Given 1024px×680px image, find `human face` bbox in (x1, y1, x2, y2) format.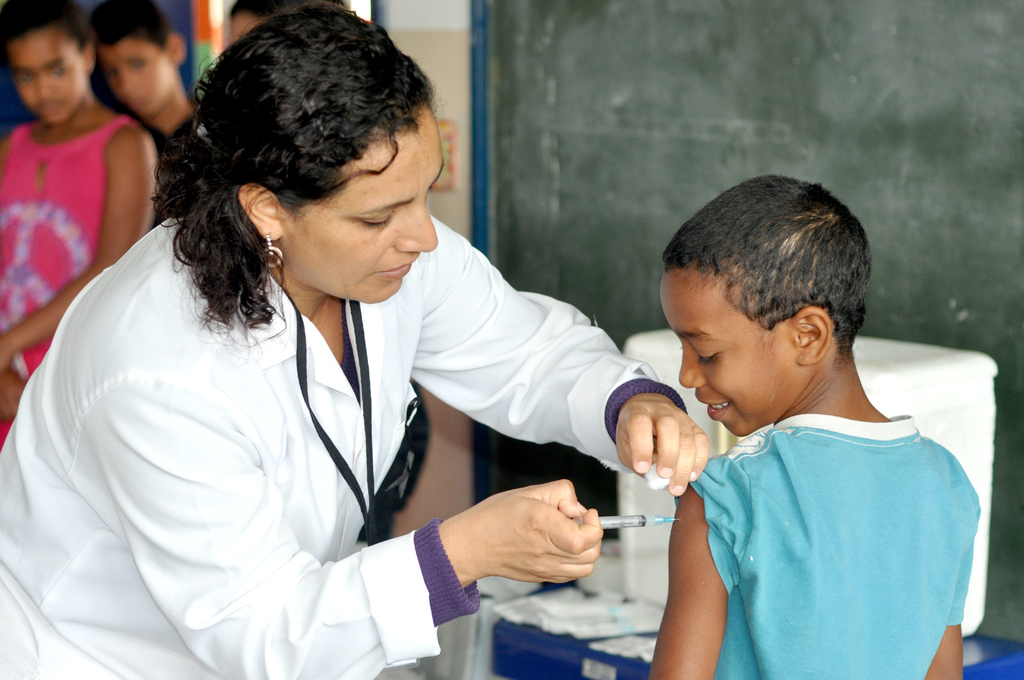
(229, 4, 259, 47).
